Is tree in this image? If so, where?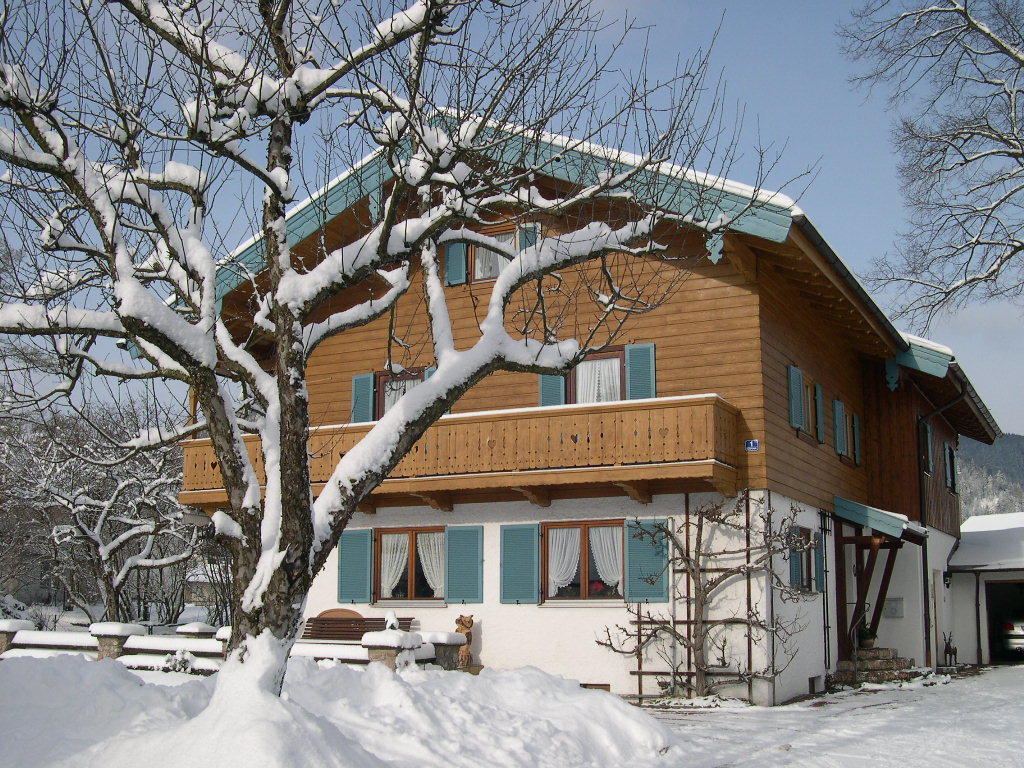
Yes, at x1=586, y1=485, x2=827, y2=702.
